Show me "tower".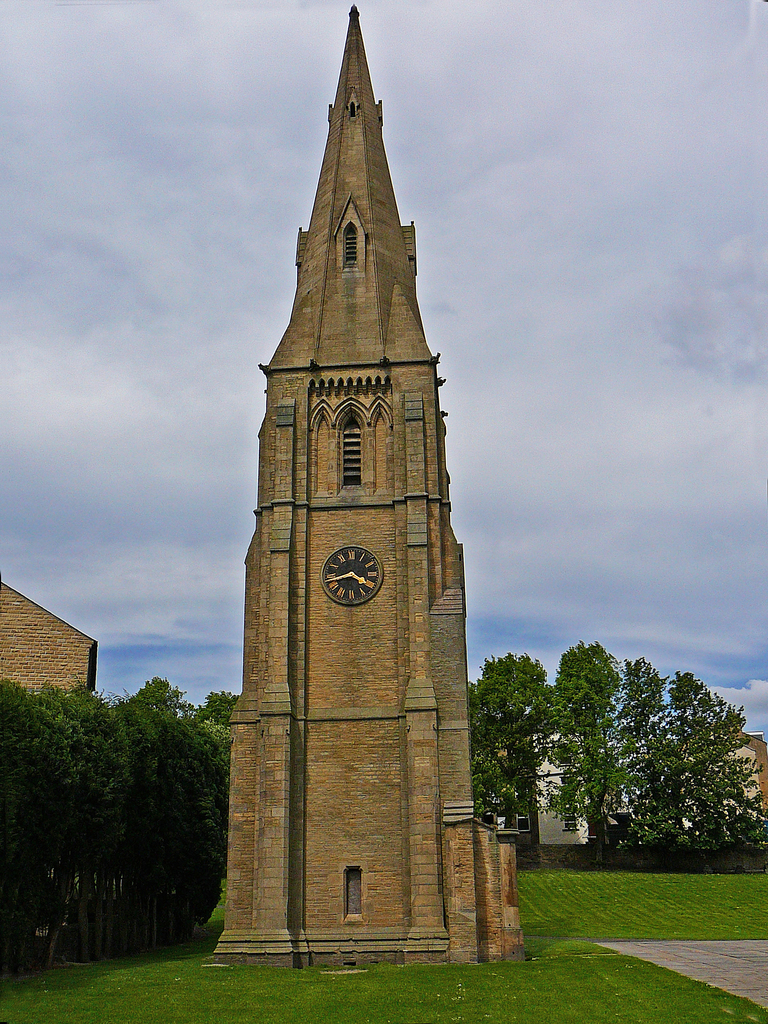
"tower" is here: left=202, top=5, right=531, bottom=967.
